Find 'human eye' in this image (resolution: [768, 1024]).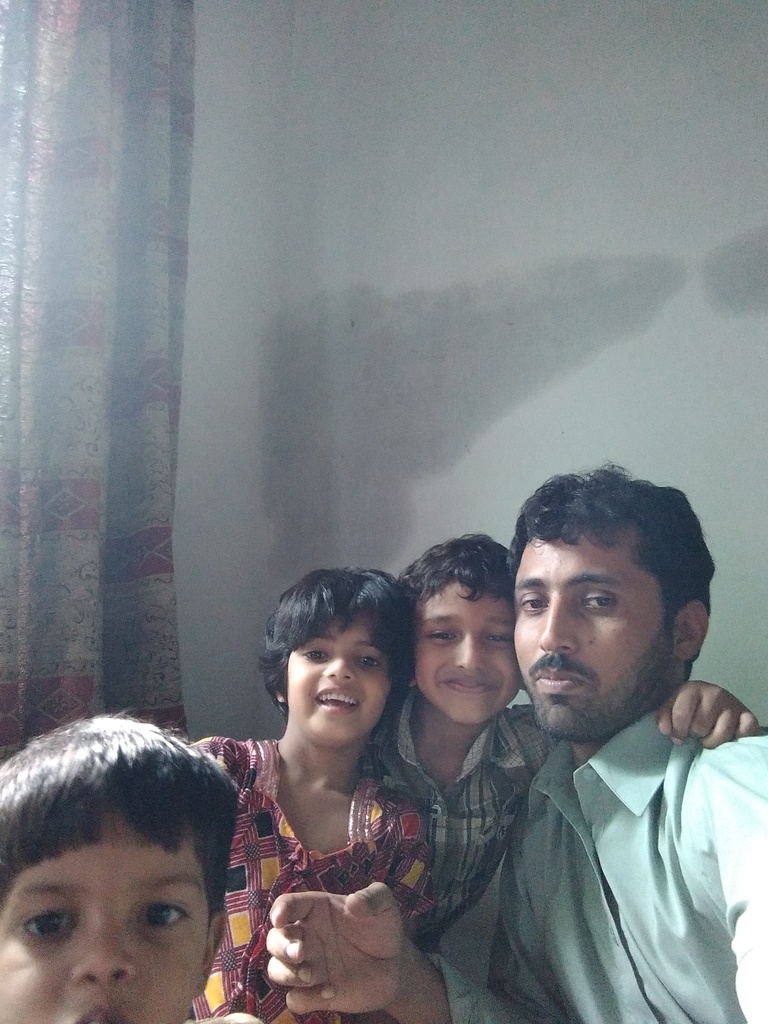
detection(422, 623, 461, 644).
